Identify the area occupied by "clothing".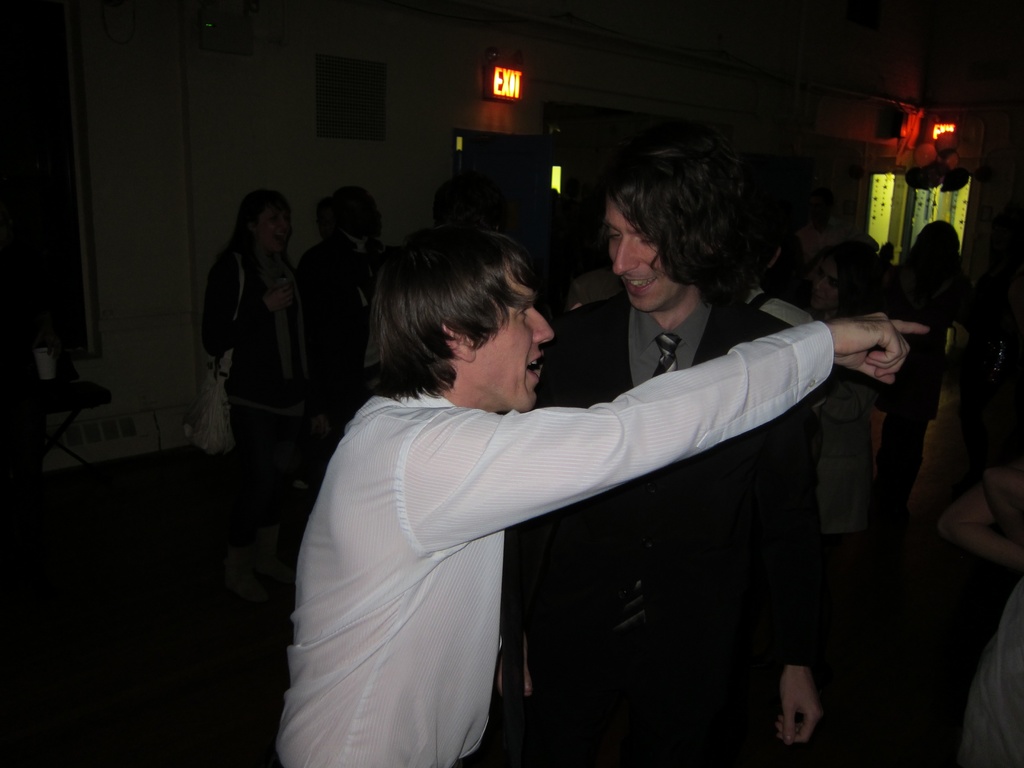
Area: 198:244:394:492.
